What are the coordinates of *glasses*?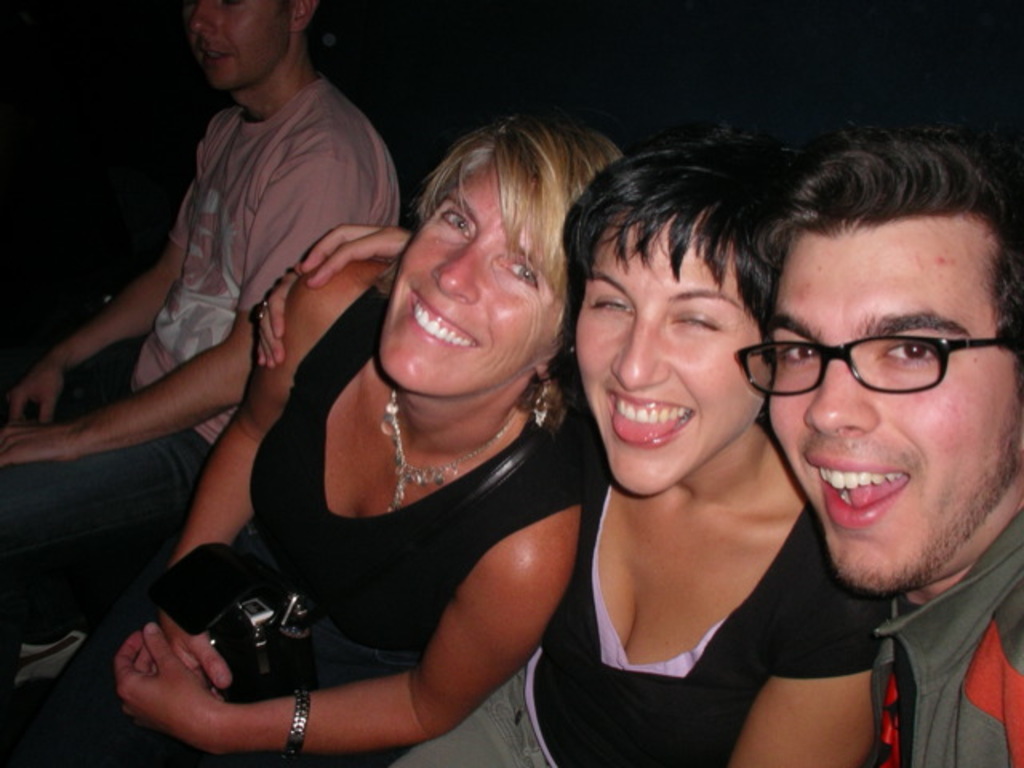
{"x1": 736, "y1": 309, "x2": 1003, "y2": 406}.
